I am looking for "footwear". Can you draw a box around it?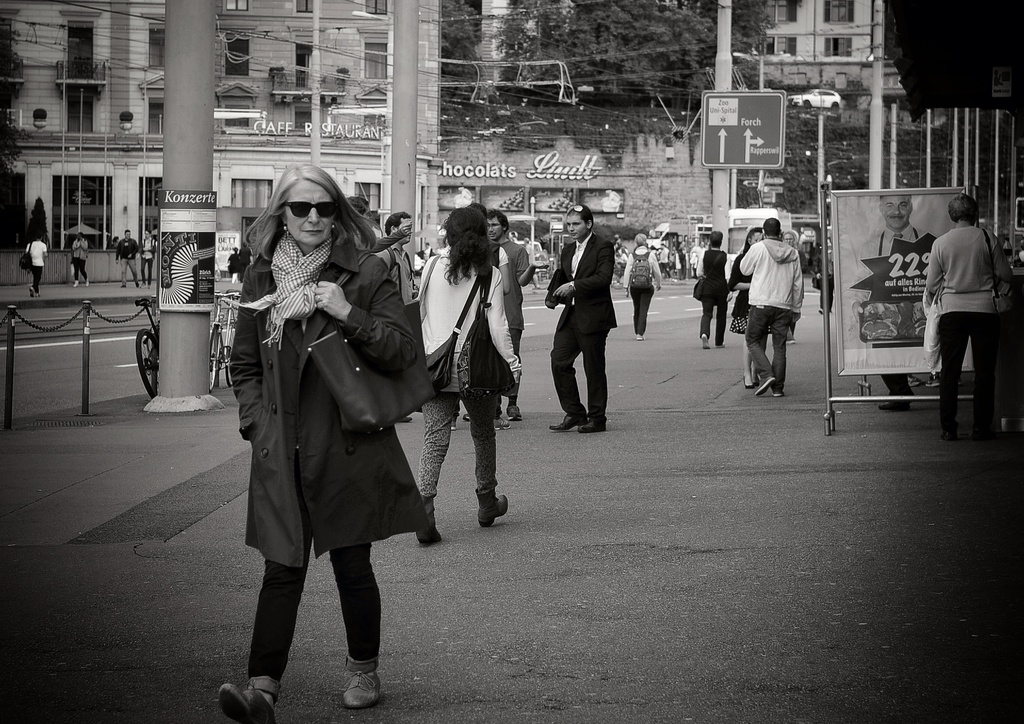
Sure, the bounding box is (754,377,775,396).
